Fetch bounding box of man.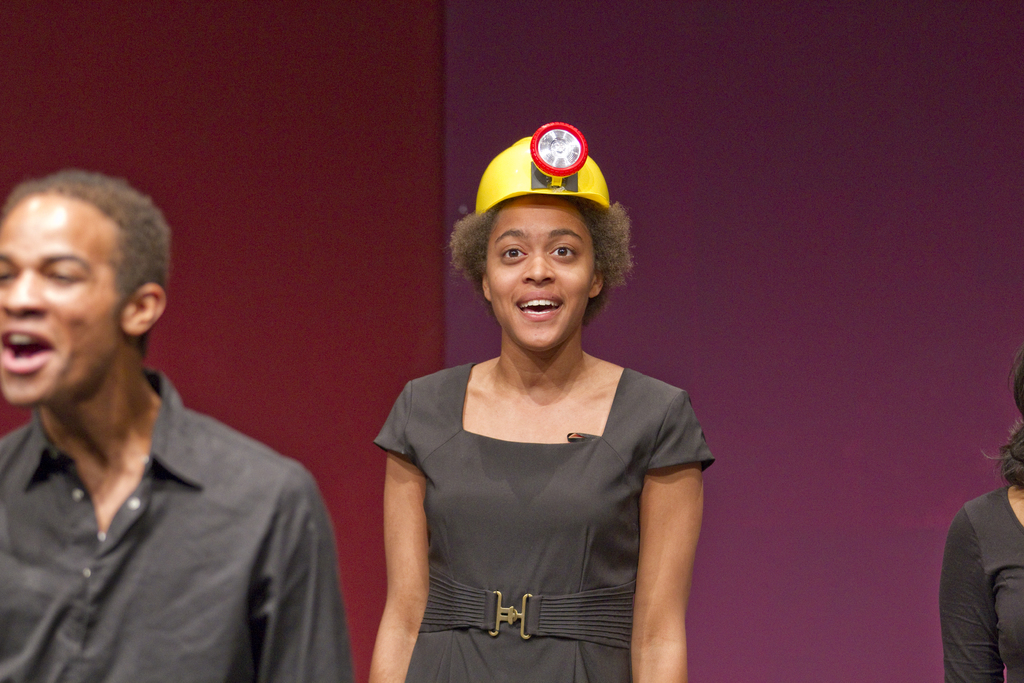
Bbox: [0, 172, 328, 682].
